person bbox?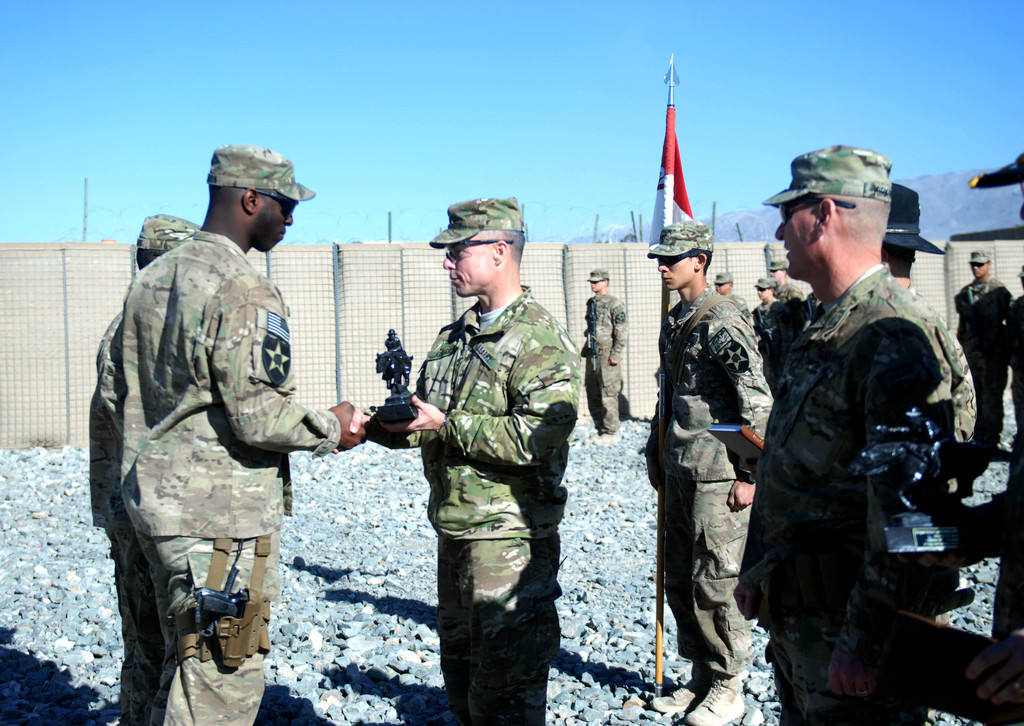
653:219:778:725
